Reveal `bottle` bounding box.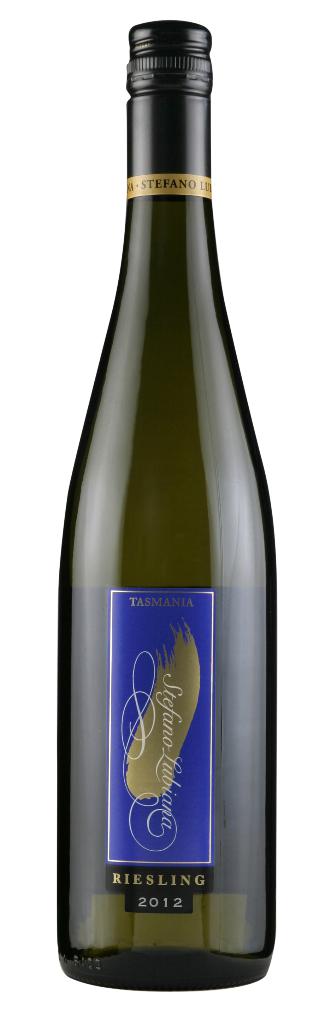
Revealed: 58 15 273 993.
